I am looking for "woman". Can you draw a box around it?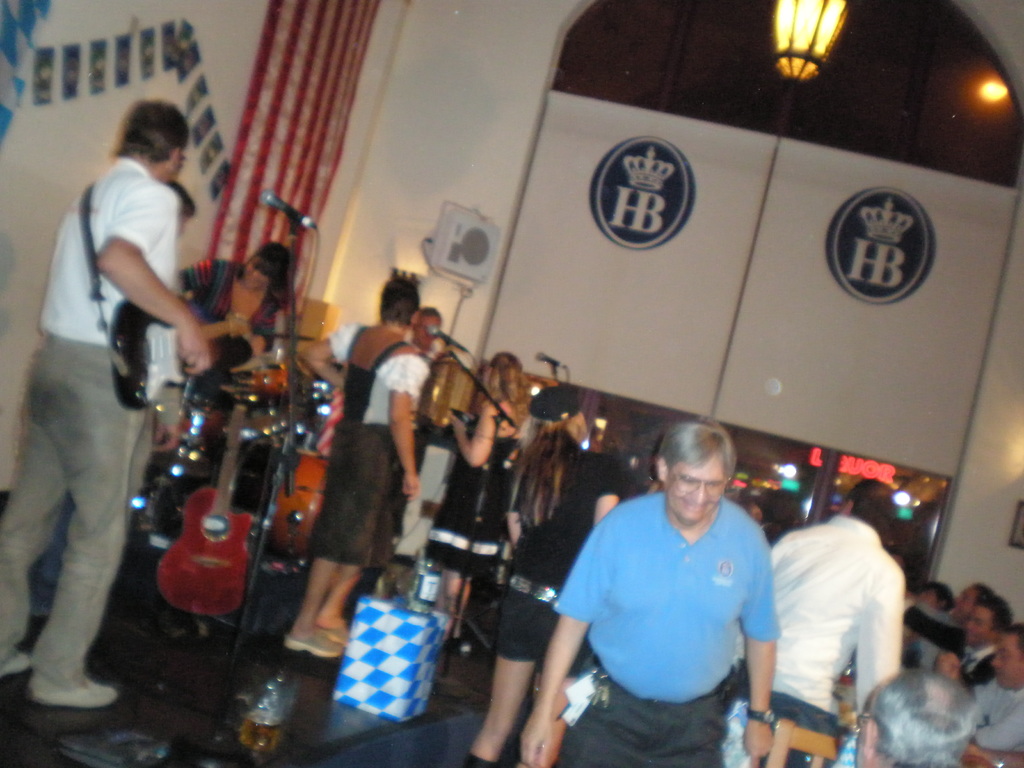
Sure, the bounding box is left=463, top=376, right=623, bottom=767.
